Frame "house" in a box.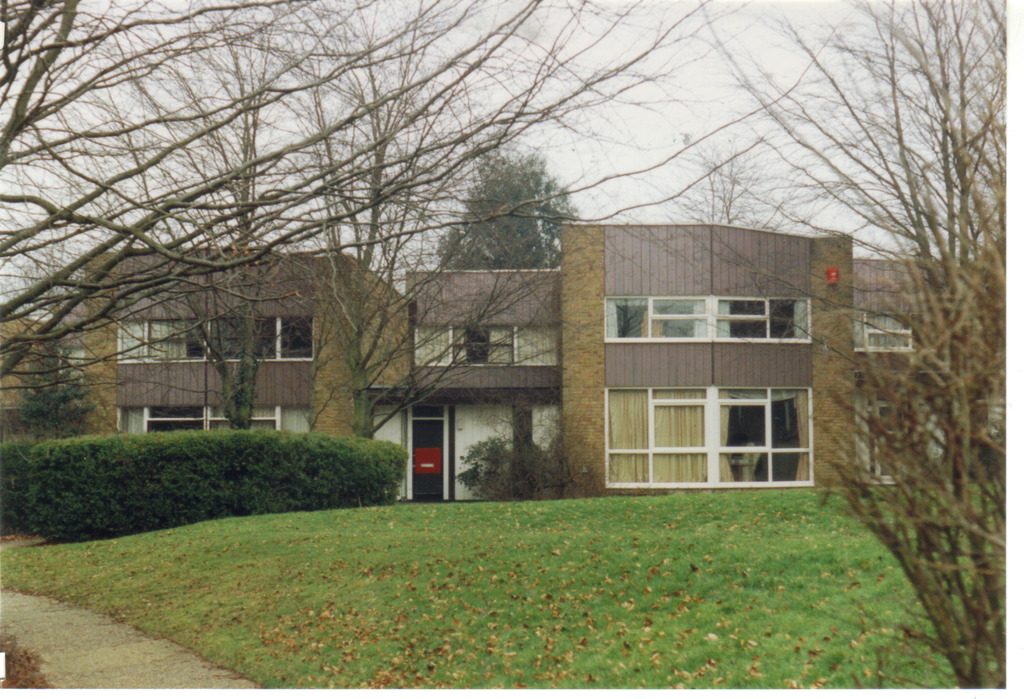
{"x1": 79, "y1": 250, "x2": 416, "y2": 505}.
